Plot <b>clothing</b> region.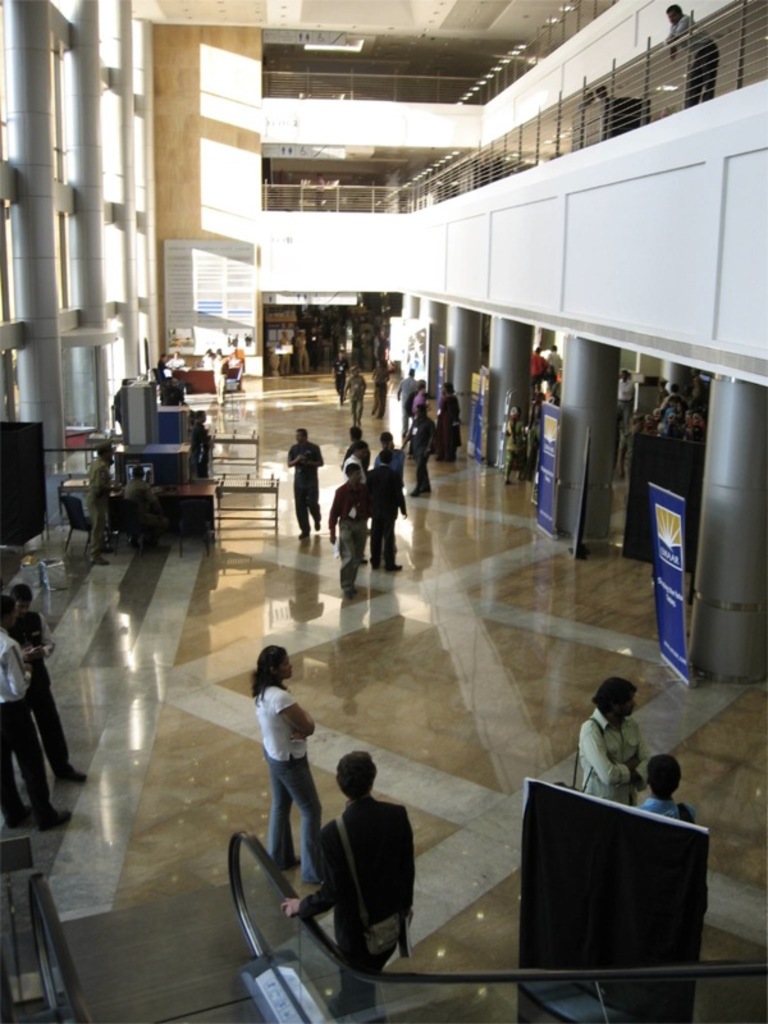
Plotted at <region>394, 376, 416, 399</region>.
